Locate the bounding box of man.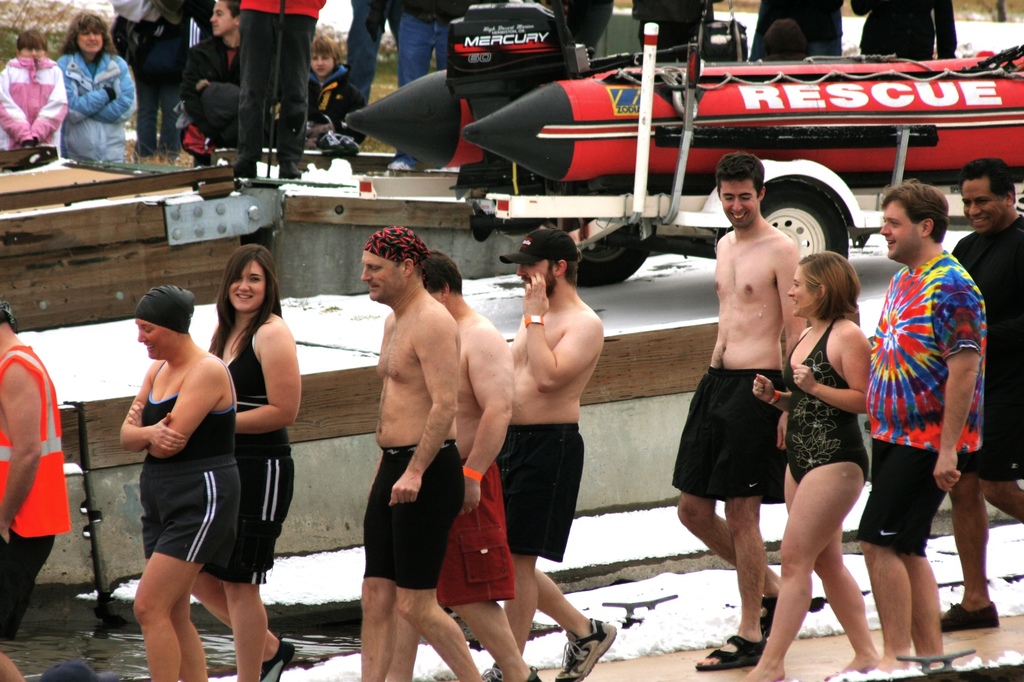
Bounding box: 858 180 988 672.
